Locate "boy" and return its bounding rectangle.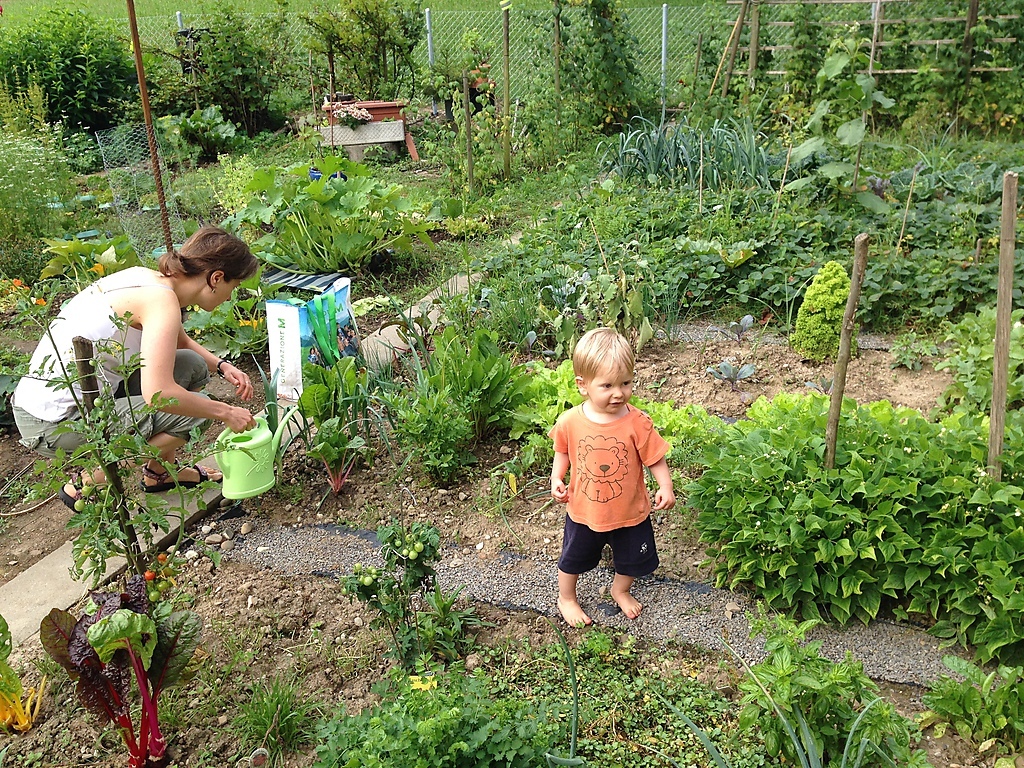
region(537, 335, 687, 638).
